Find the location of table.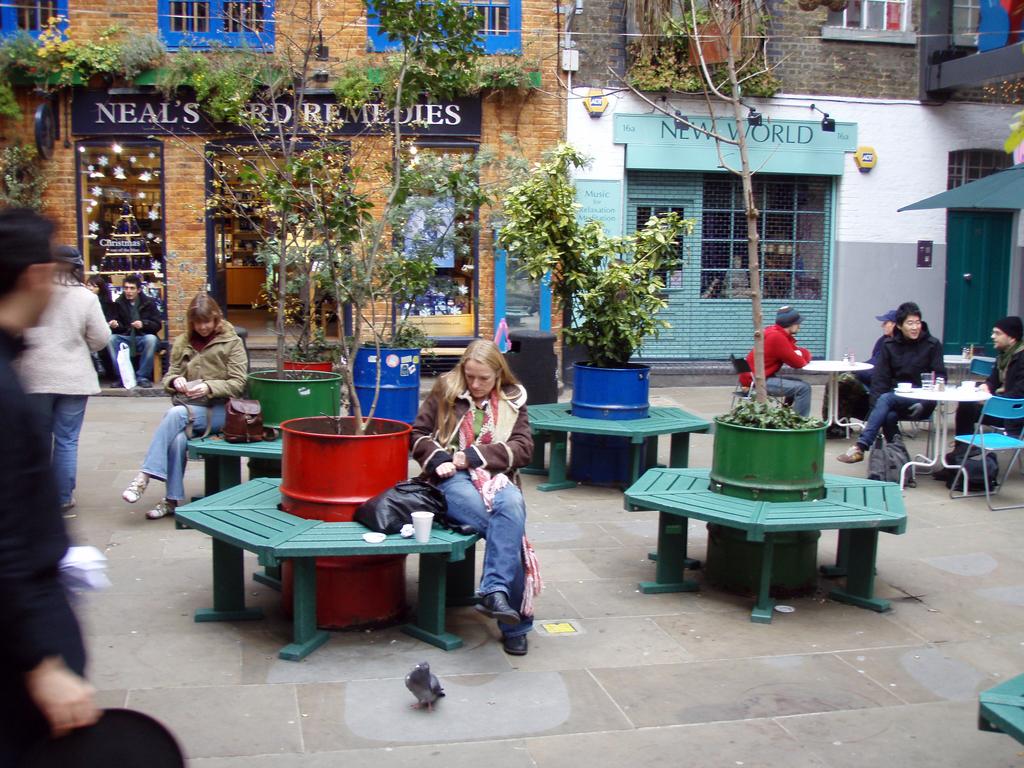
Location: l=888, t=383, r=985, b=504.
